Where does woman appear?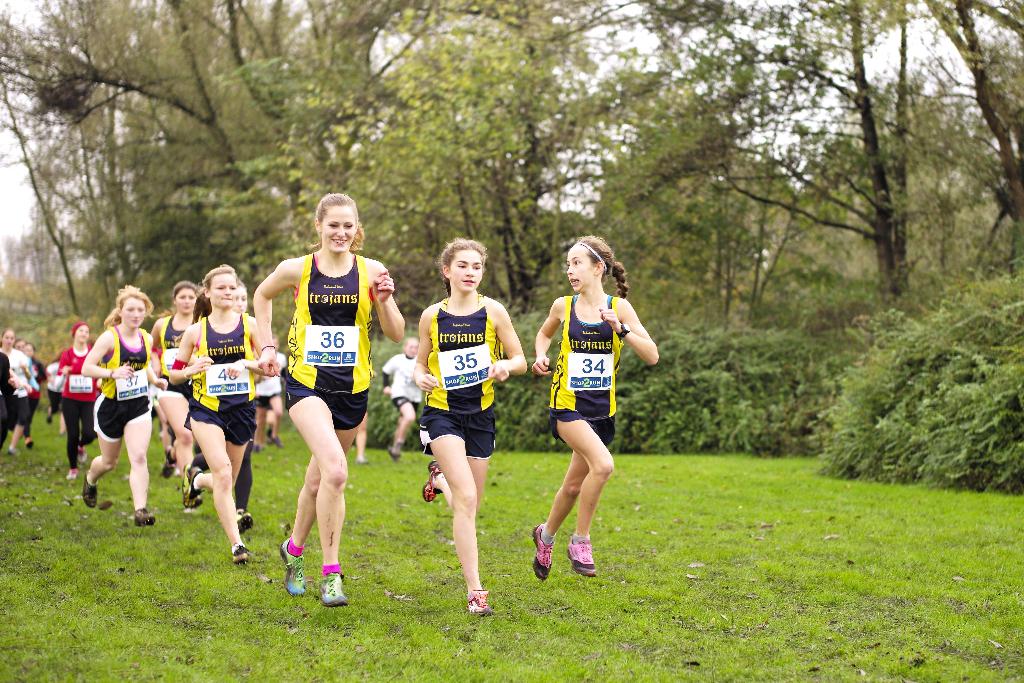
Appears at 250/190/406/618.
